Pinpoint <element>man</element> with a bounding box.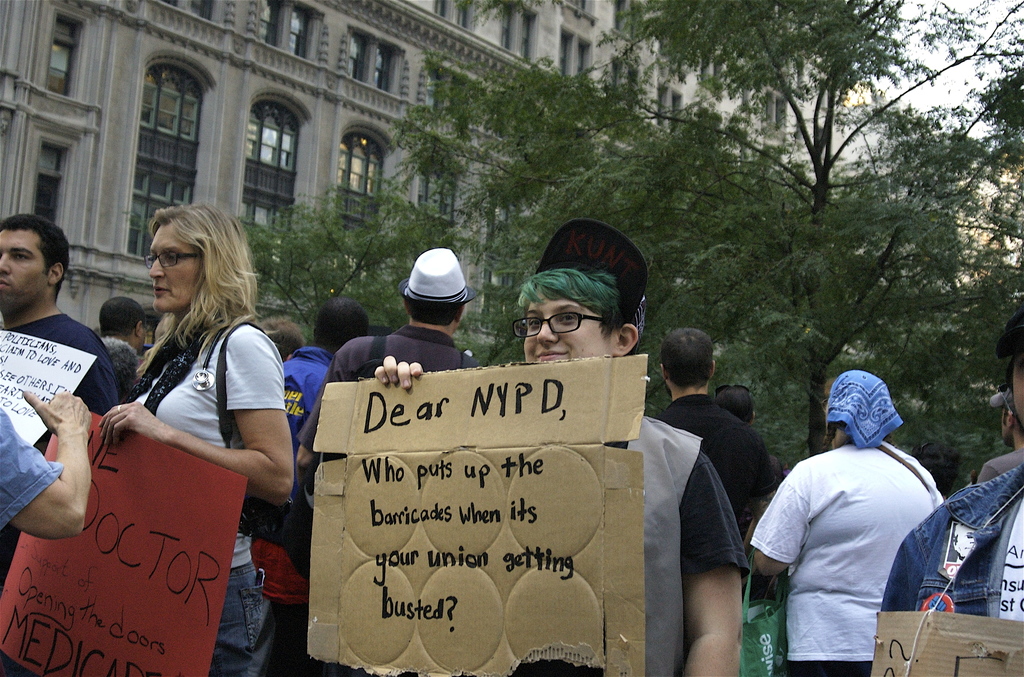
box=[307, 247, 489, 503].
